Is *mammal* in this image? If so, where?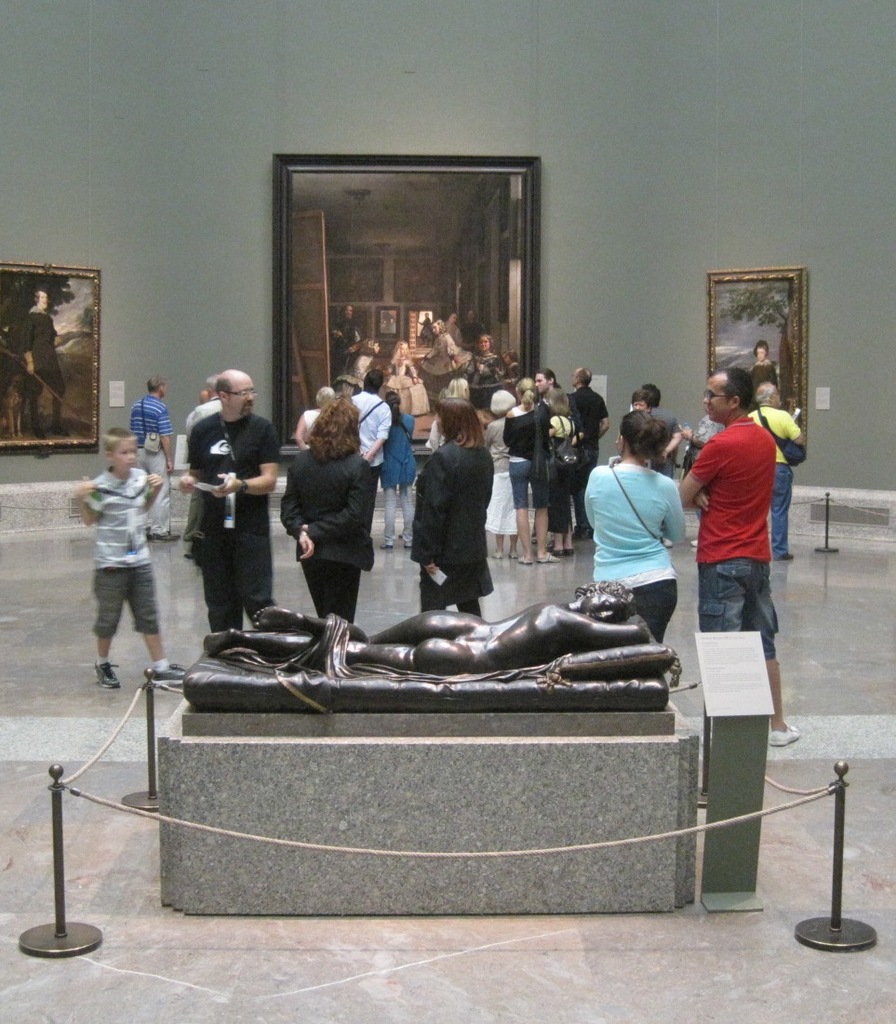
Yes, at box(408, 392, 493, 618).
